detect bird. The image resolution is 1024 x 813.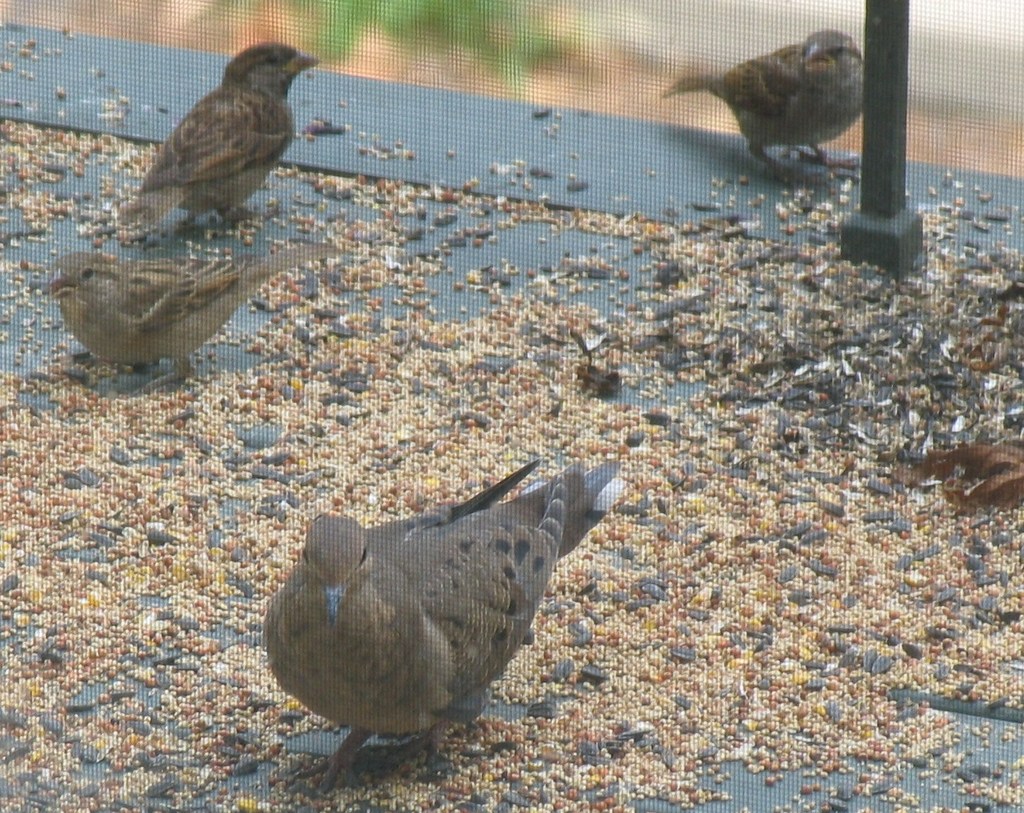
<bbox>40, 246, 332, 409</bbox>.
